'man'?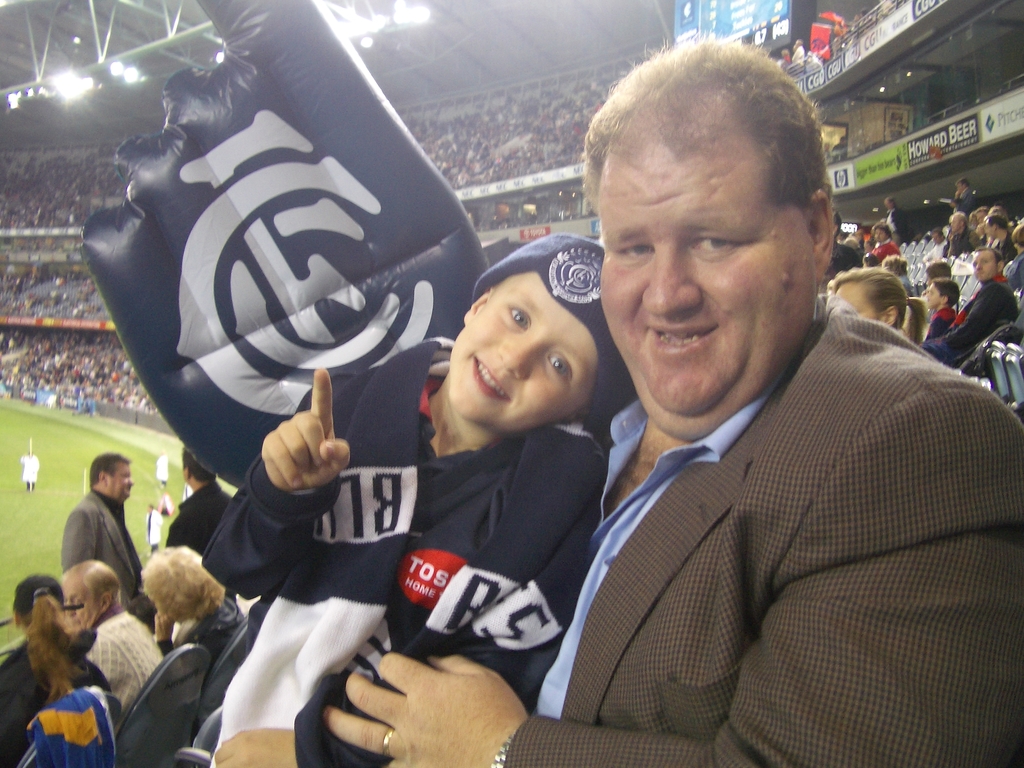
<bbox>156, 487, 173, 516</bbox>
